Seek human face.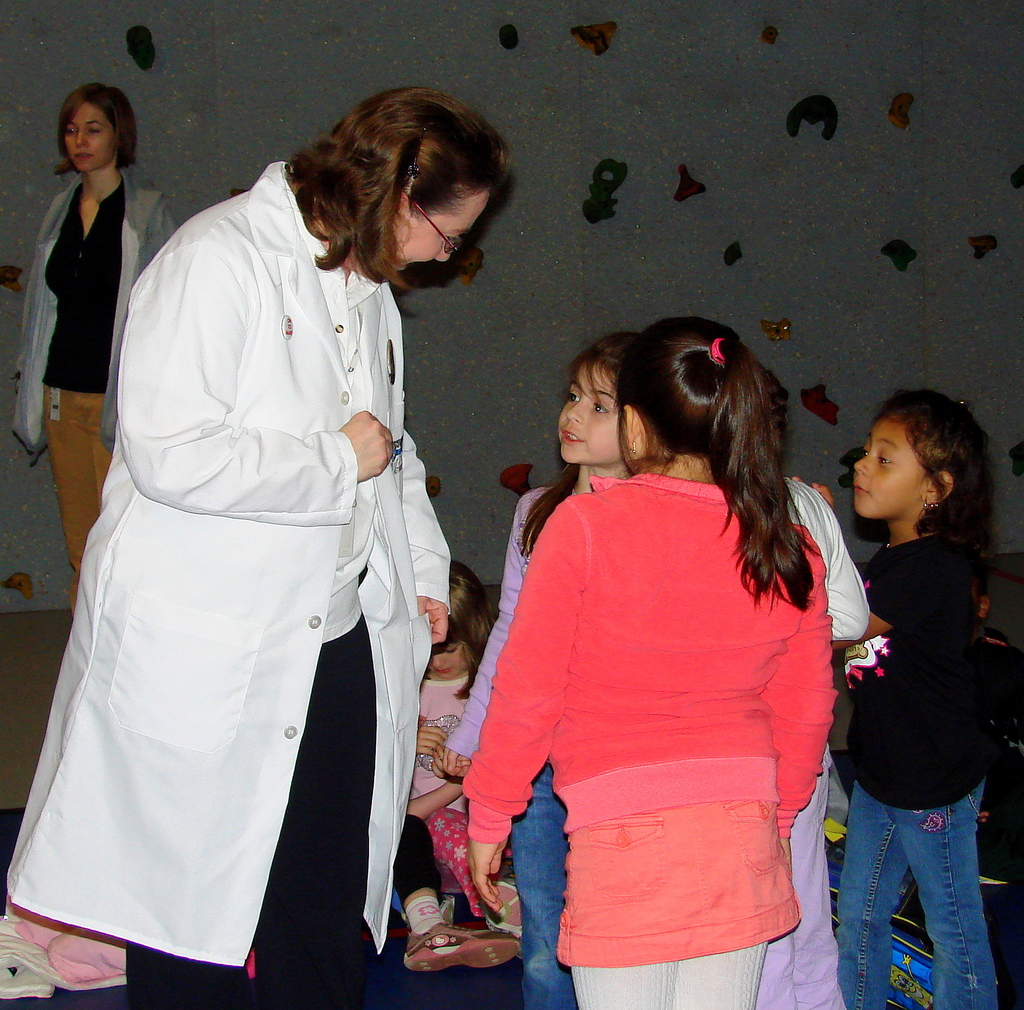
crop(393, 187, 489, 272).
